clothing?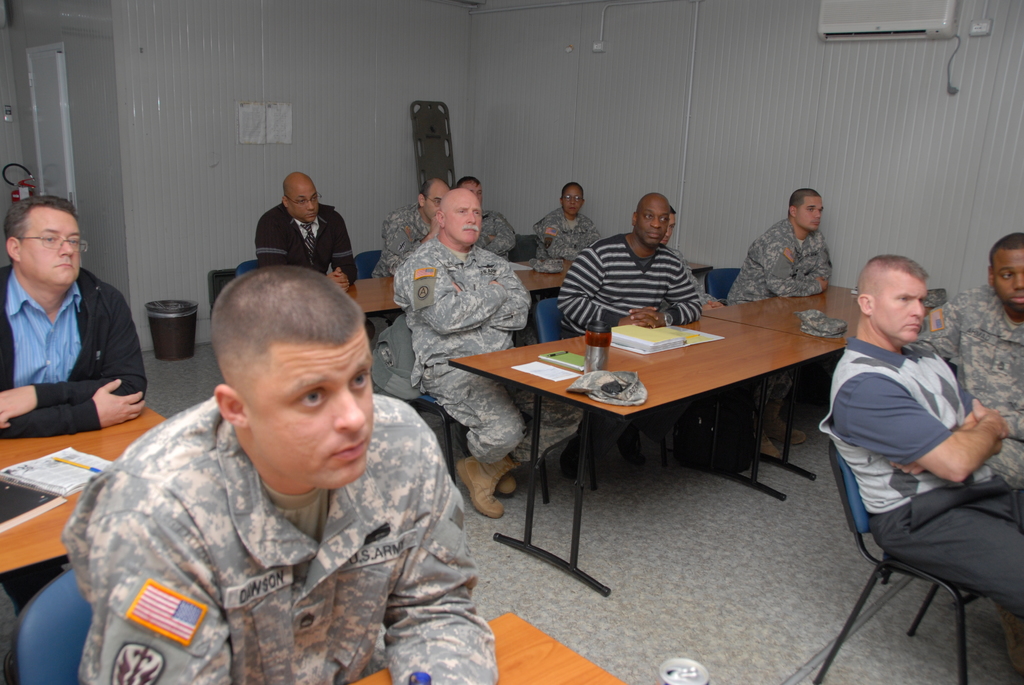
bbox=(908, 283, 1023, 488)
